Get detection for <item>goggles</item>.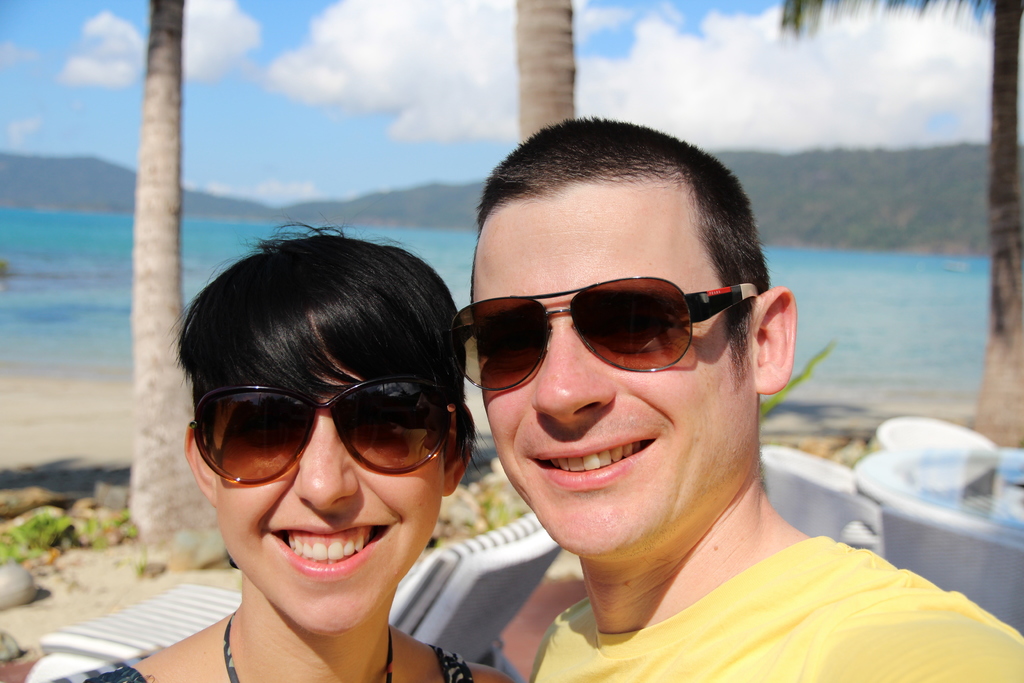
Detection: bbox(446, 274, 758, 393).
